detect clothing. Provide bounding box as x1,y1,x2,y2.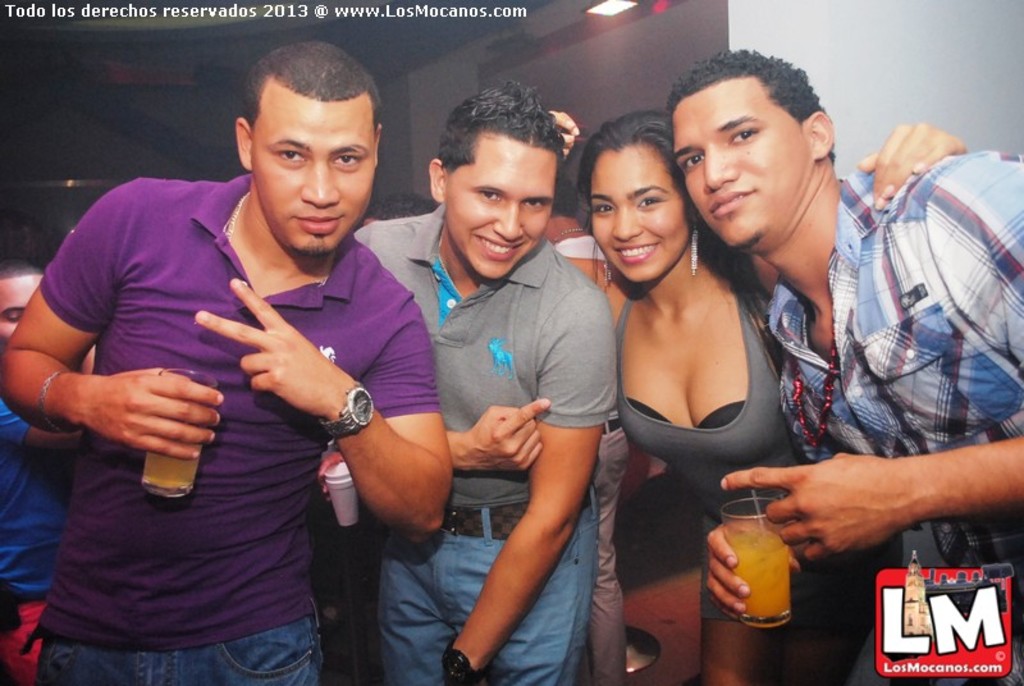
557,229,635,685.
